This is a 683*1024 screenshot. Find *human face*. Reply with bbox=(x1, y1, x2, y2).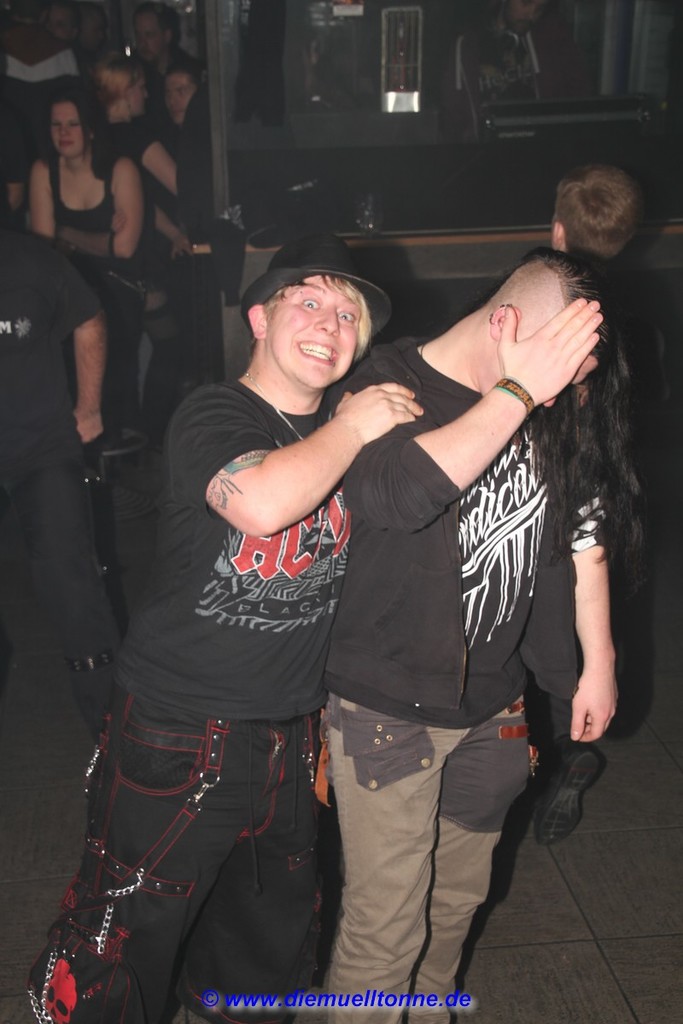
bbox=(48, 103, 88, 156).
